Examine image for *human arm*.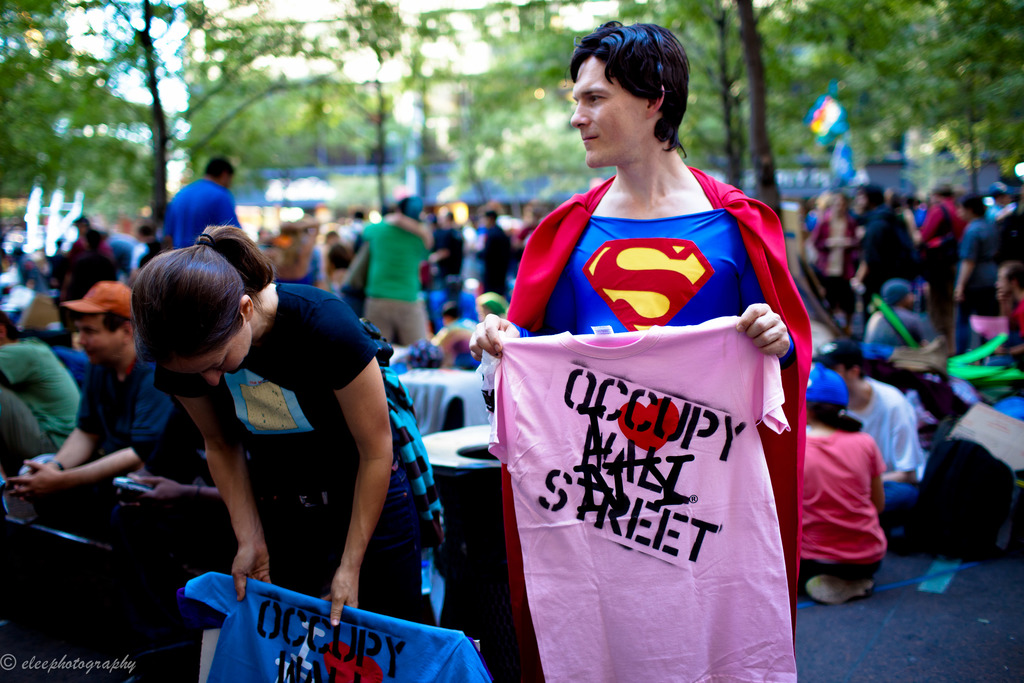
Examination result: locate(383, 210, 431, 249).
